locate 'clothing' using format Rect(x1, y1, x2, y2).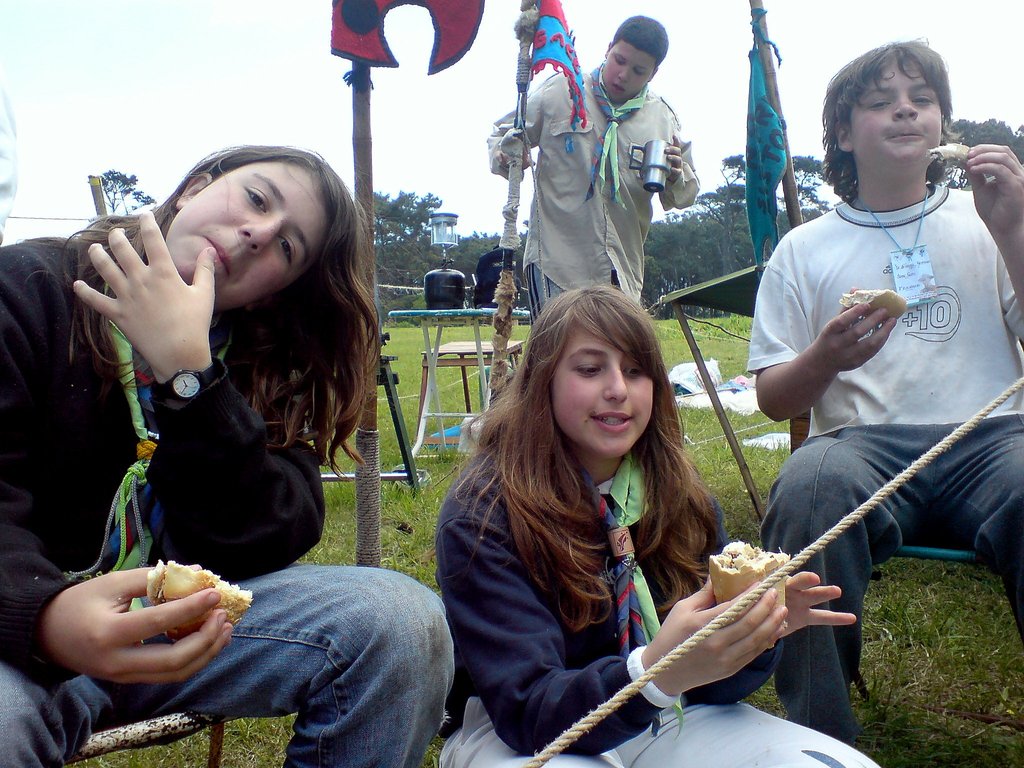
Rect(748, 184, 1023, 438).
